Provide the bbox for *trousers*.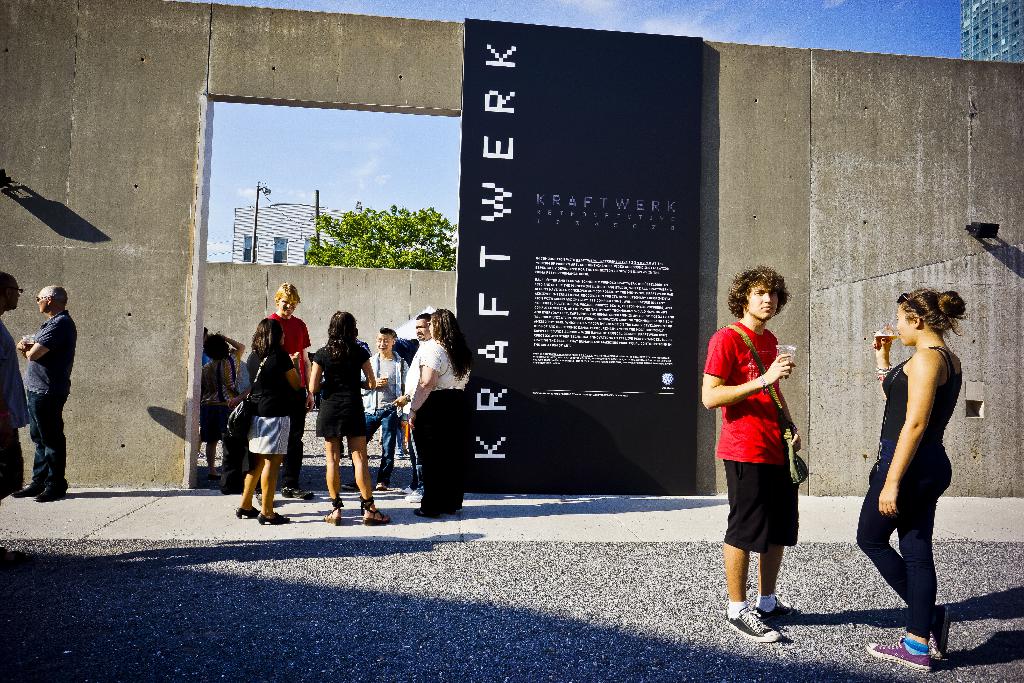
882,491,951,631.
